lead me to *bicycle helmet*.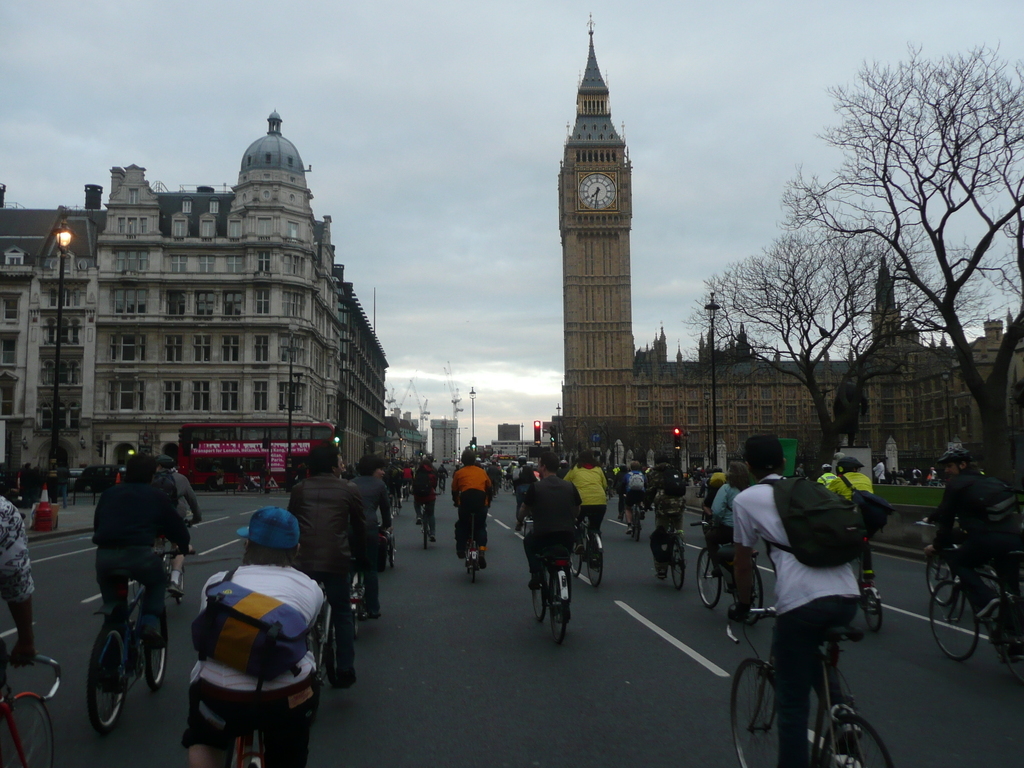
Lead to (left=837, top=453, right=864, bottom=466).
